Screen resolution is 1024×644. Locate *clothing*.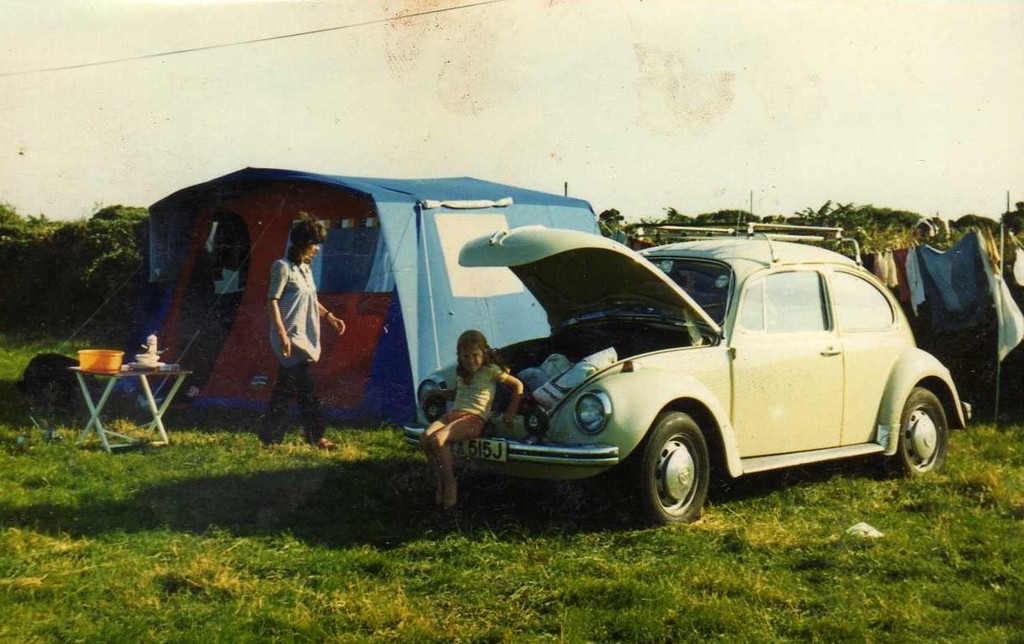
x1=441, y1=364, x2=508, y2=438.
